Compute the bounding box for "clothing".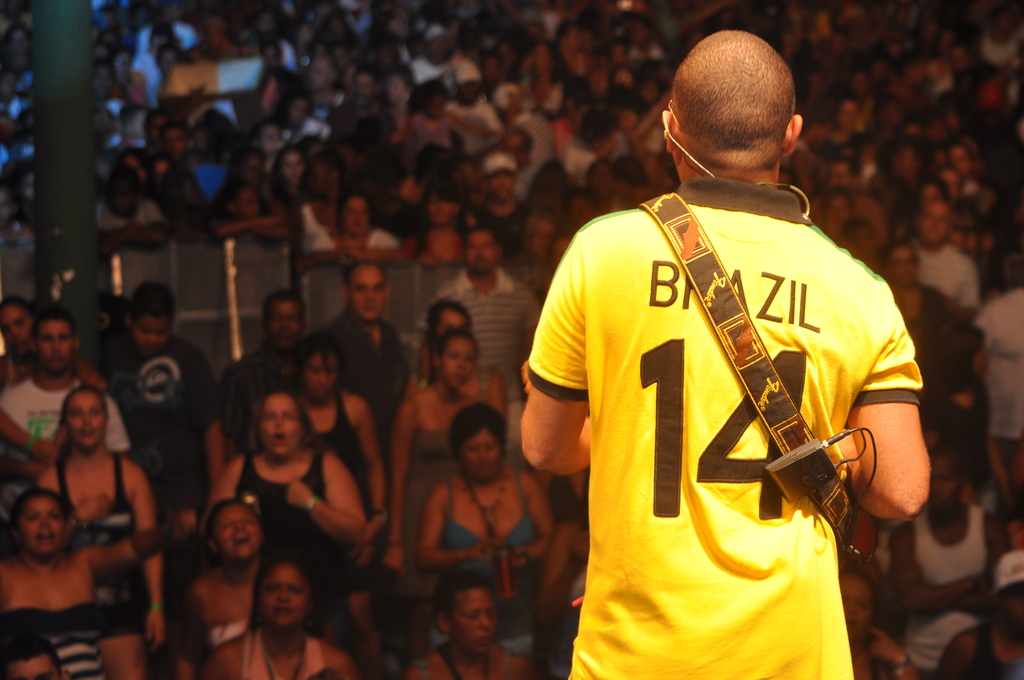
bbox=[913, 242, 977, 327].
